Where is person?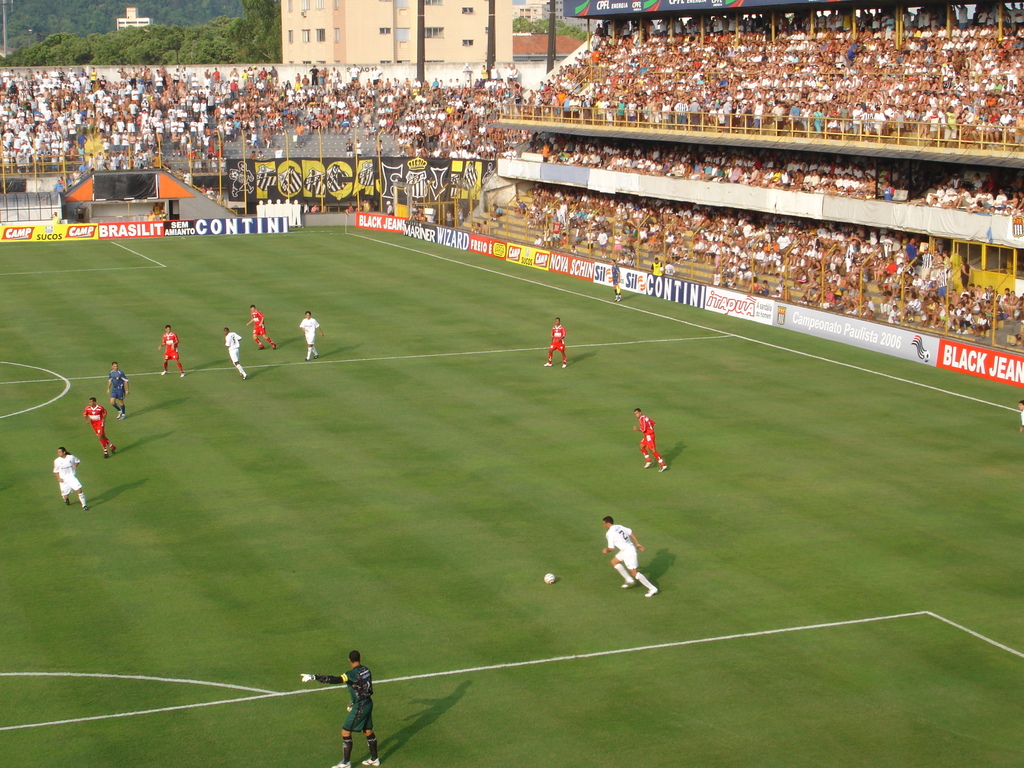
(left=318, top=653, right=376, bottom=749).
